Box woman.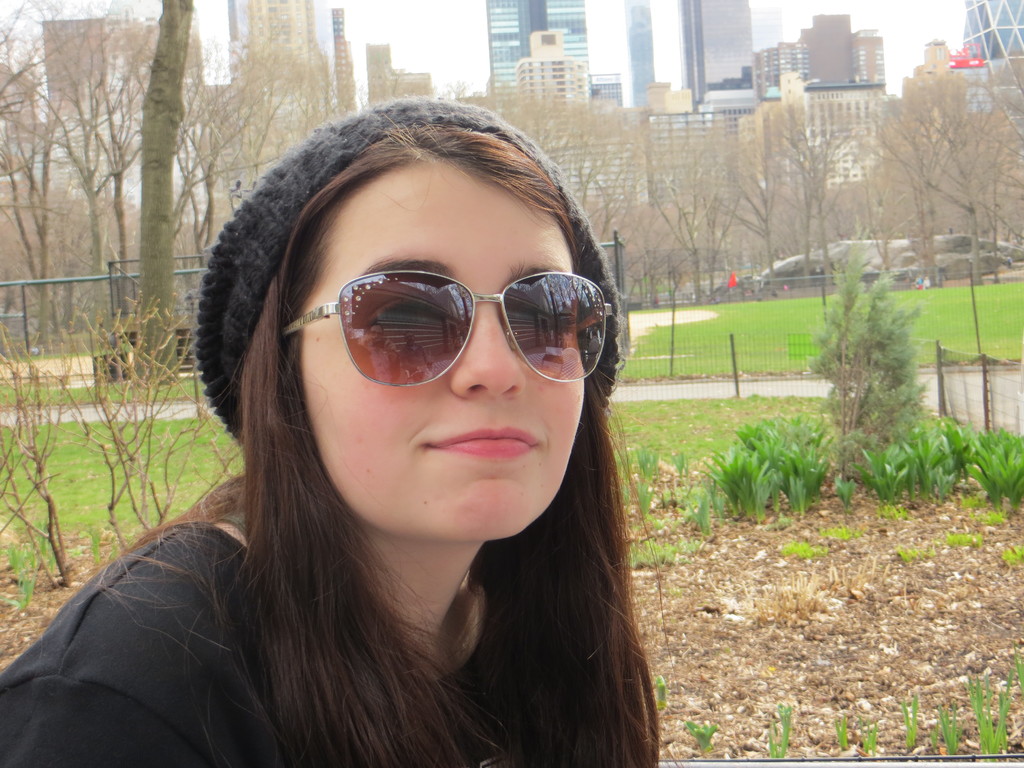
left=17, top=101, right=714, bottom=767.
